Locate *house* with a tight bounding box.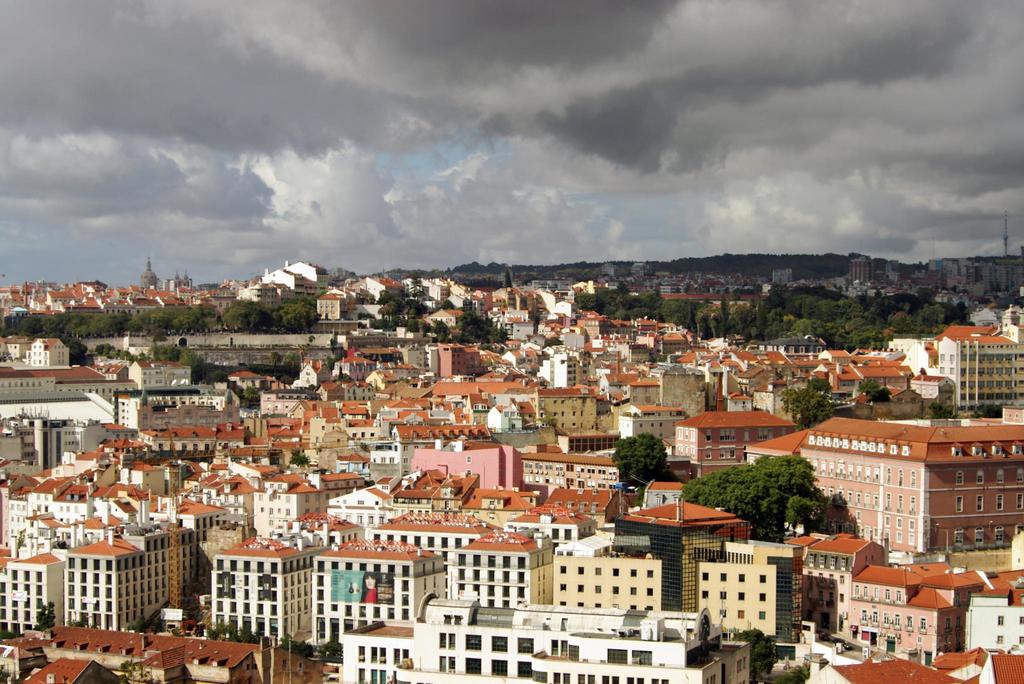
detection(207, 540, 320, 637).
